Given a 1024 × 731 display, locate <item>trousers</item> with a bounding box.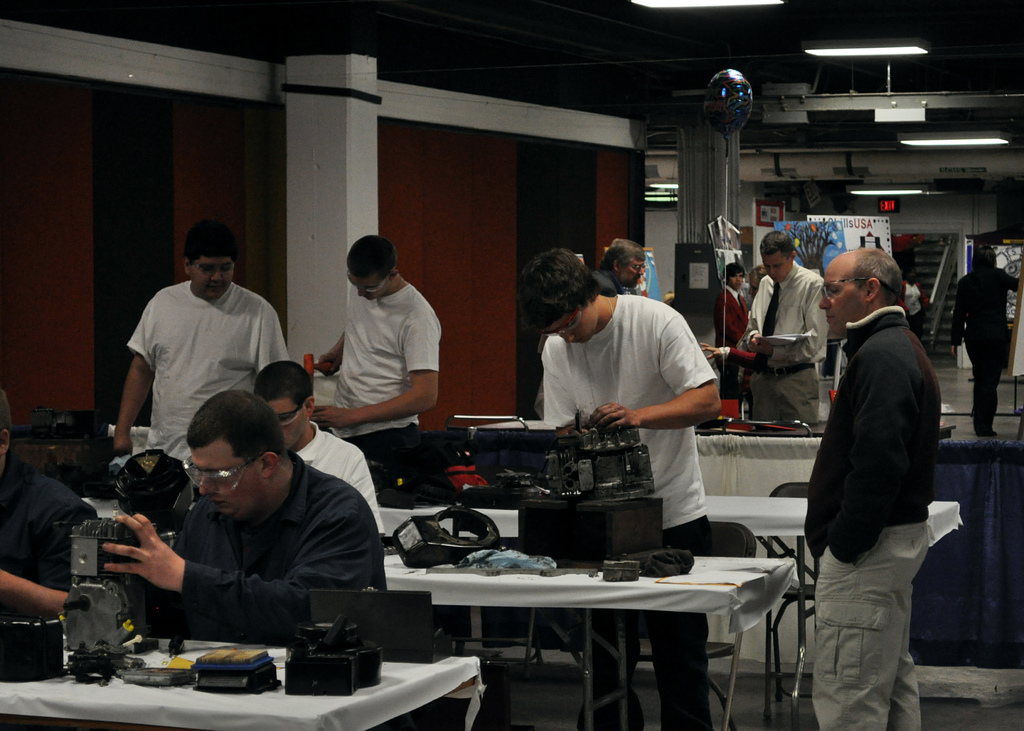
Located: (820, 517, 921, 725).
